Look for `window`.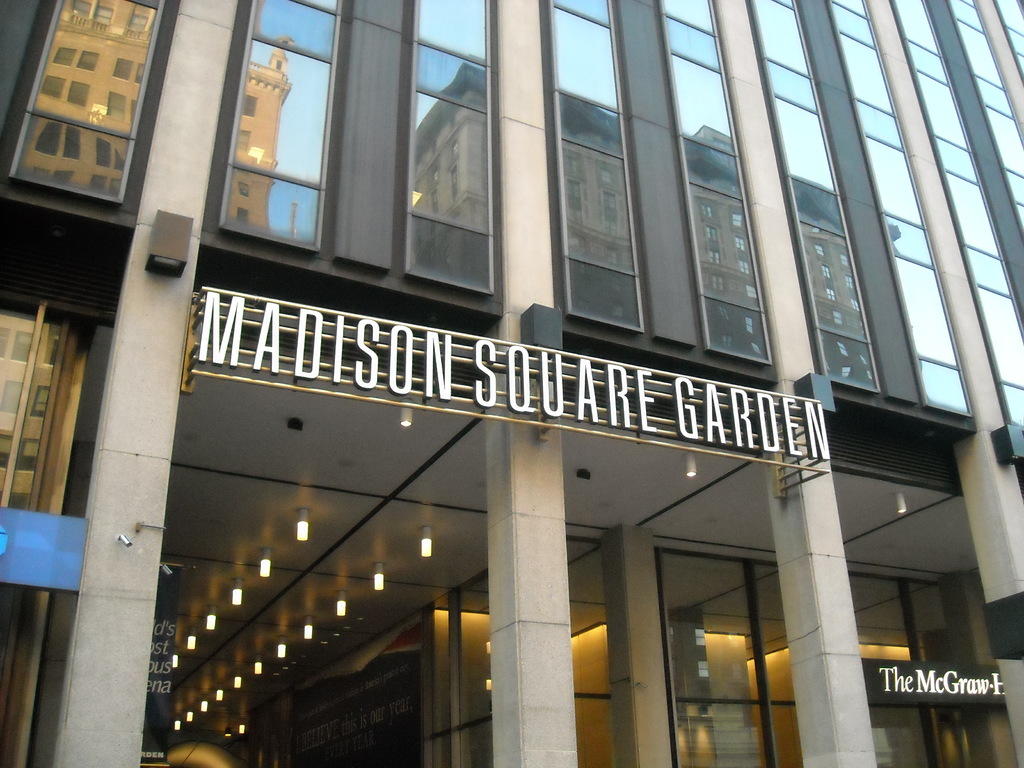
Found: 661, 507, 799, 734.
